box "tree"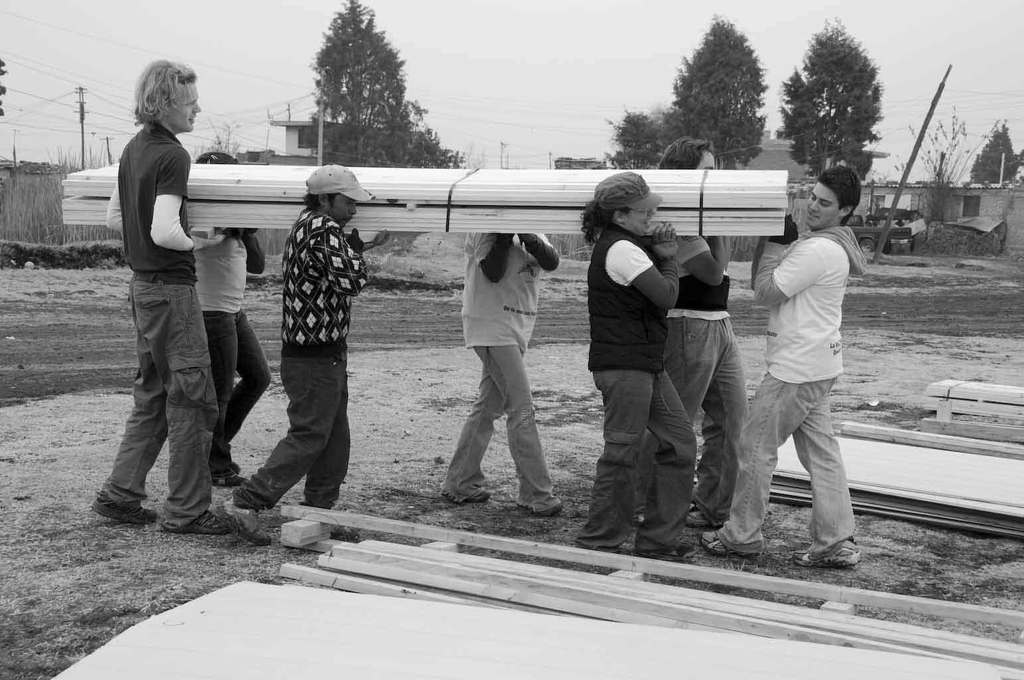
bbox=[398, 98, 469, 174]
